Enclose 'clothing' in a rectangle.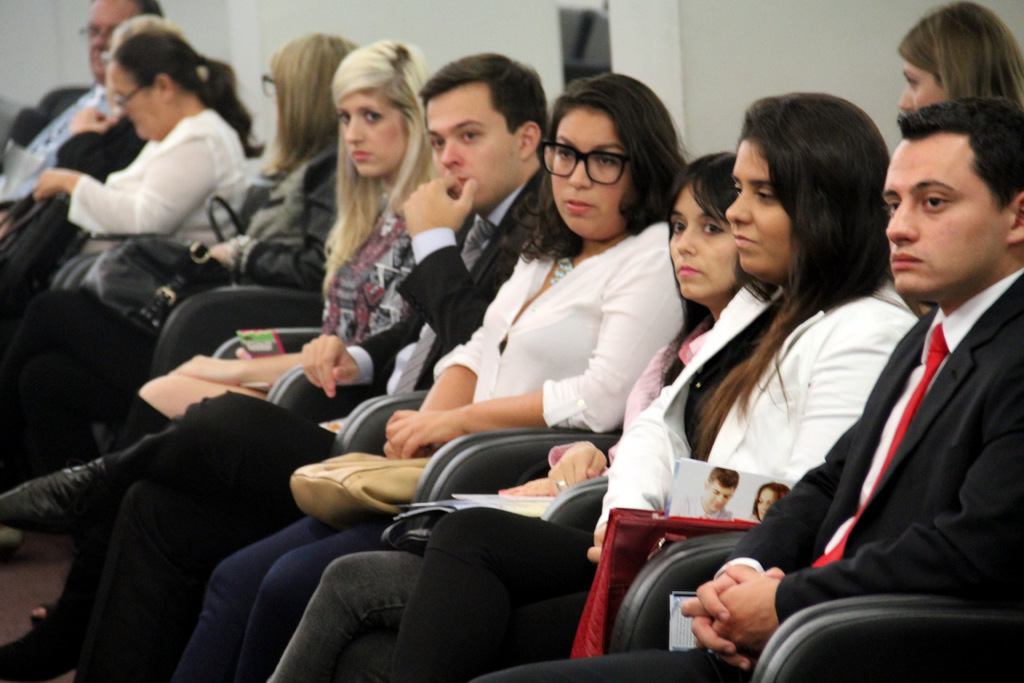
BBox(174, 142, 337, 289).
